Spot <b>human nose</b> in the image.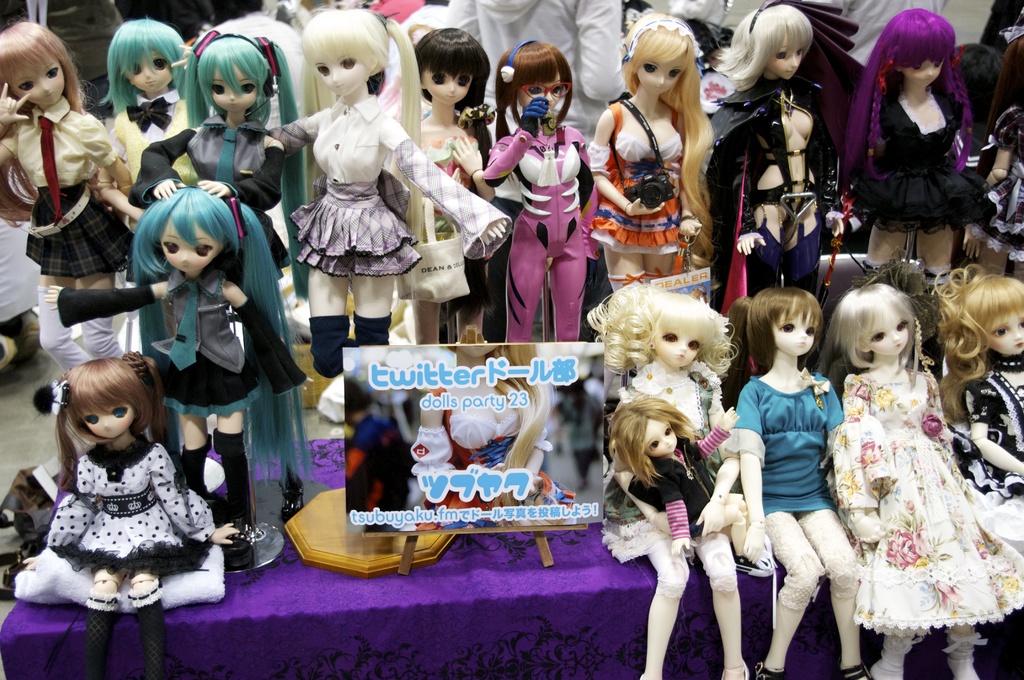
<b>human nose</b> found at (left=102, top=420, right=110, bottom=426).
